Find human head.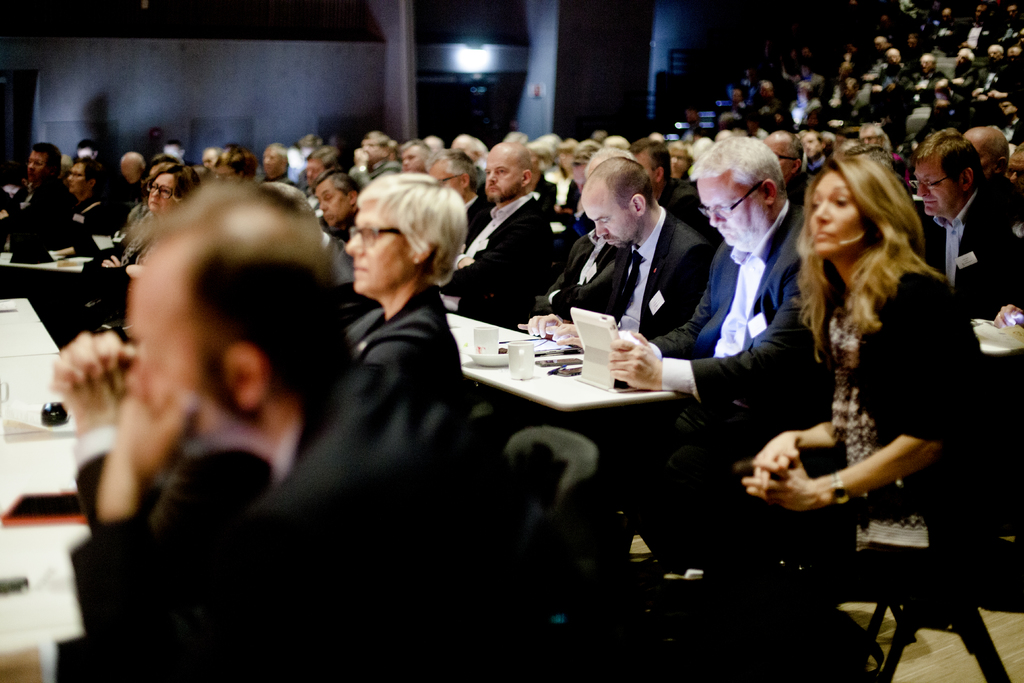
[804,152,915,256].
